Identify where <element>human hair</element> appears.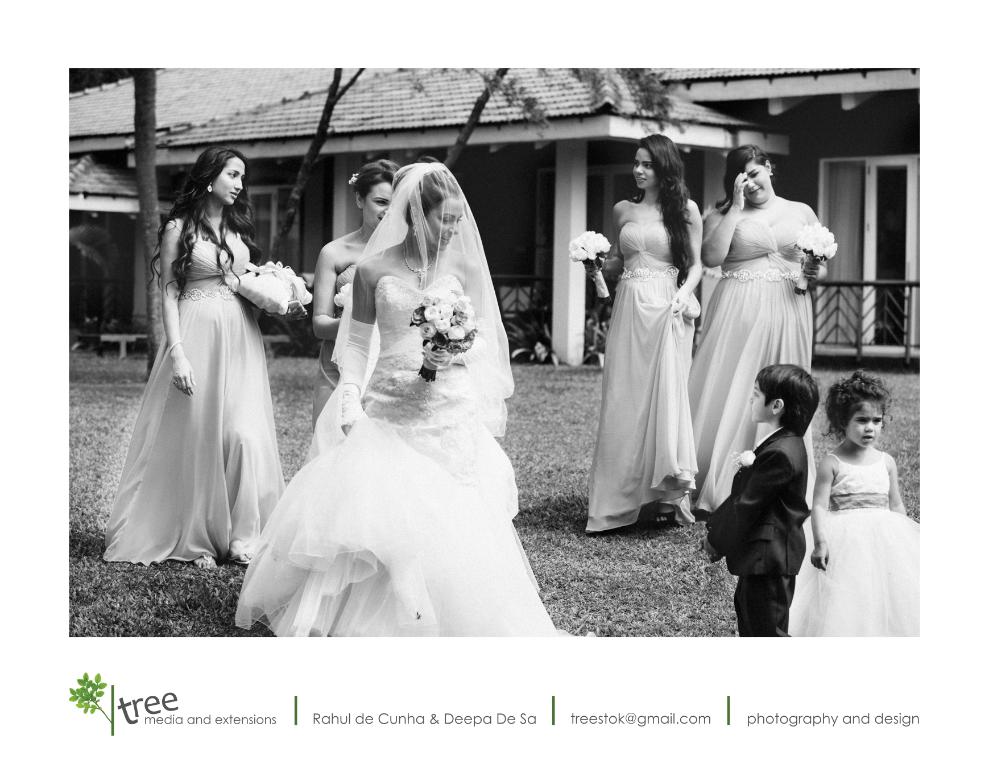
Appears at detection(821, 368, 898, 437).
